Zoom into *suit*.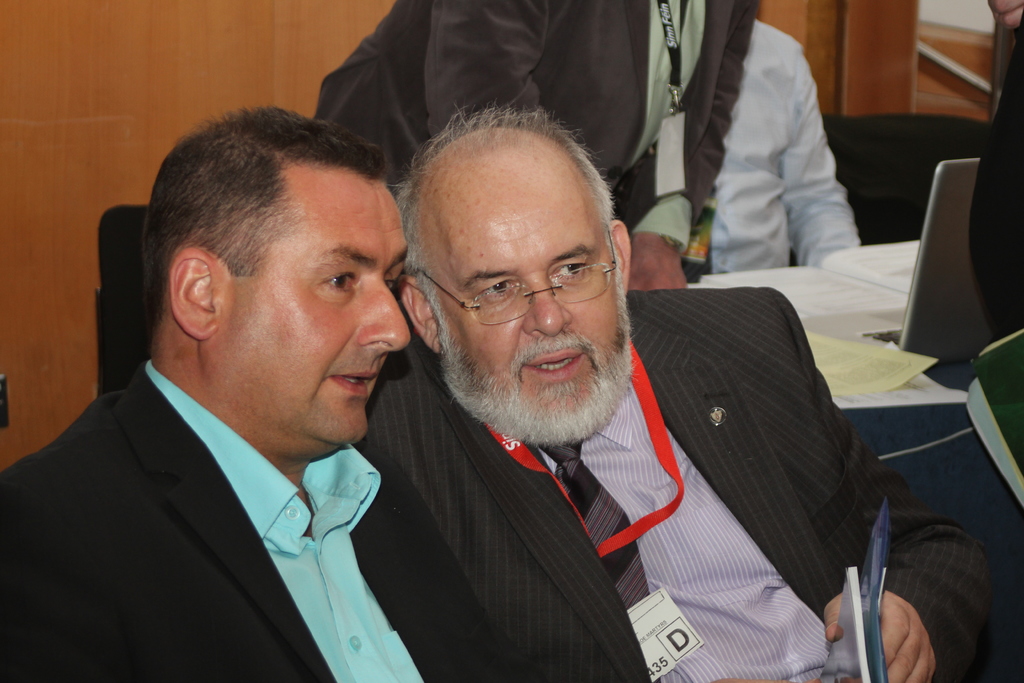
Zoom target: Rect(348, 288, 1001, 677).
